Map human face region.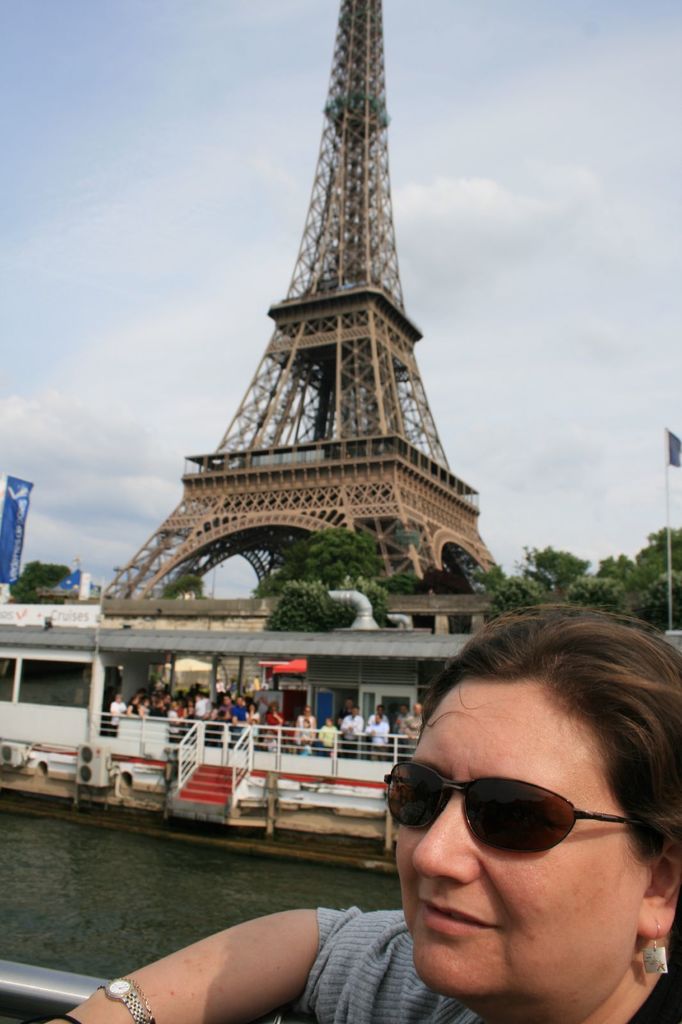
Mapped to 391 674 651 1023.
